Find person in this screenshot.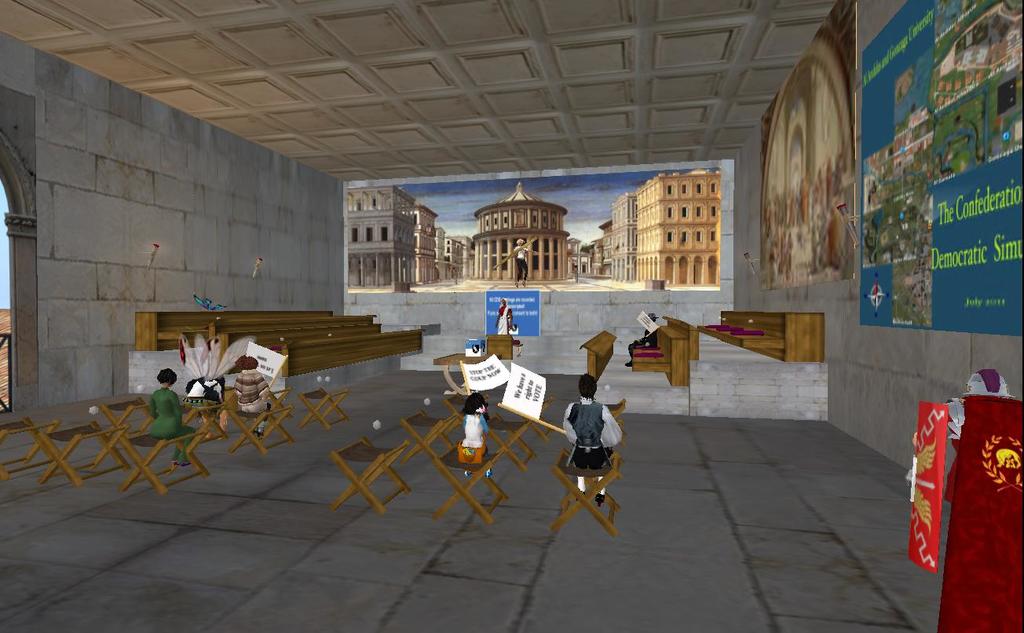
The bounding box for person is region(236, 355, 276, 441).
